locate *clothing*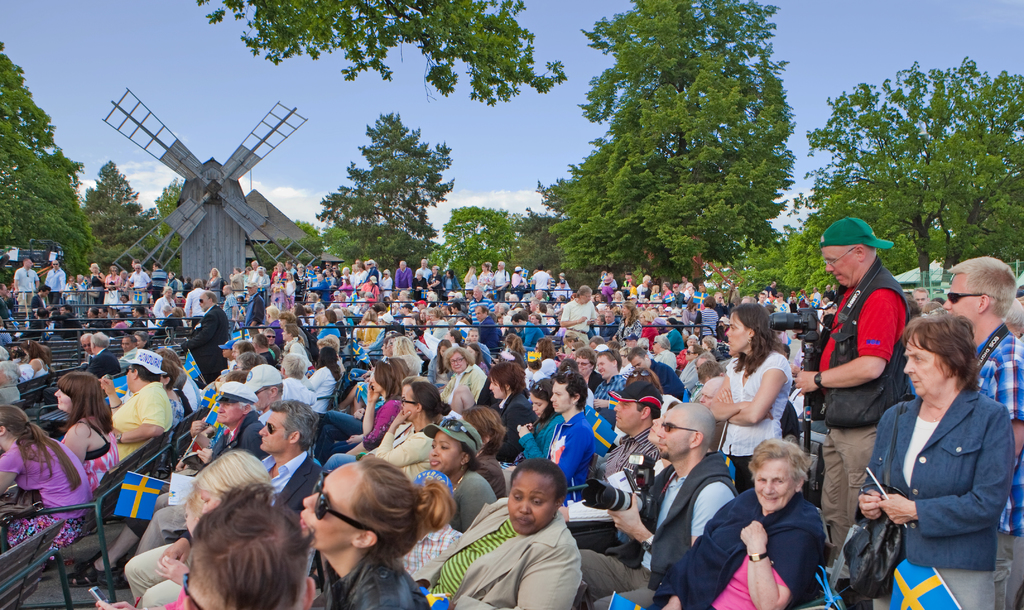
443:360:484:410
